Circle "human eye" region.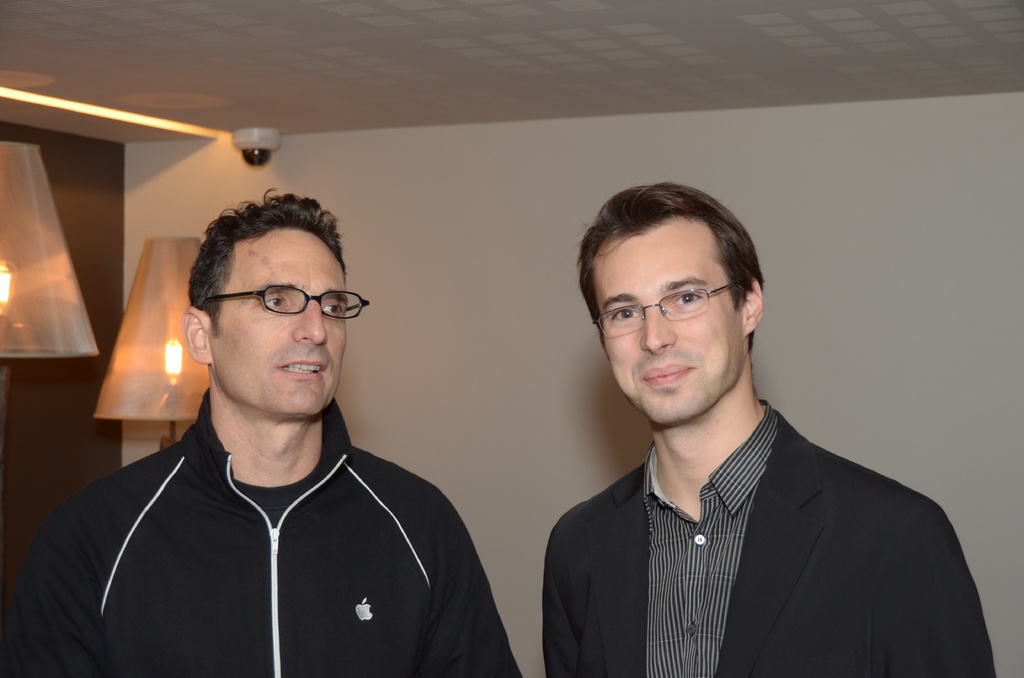
Region: left=252, top=291, right=298, bottom=312.
